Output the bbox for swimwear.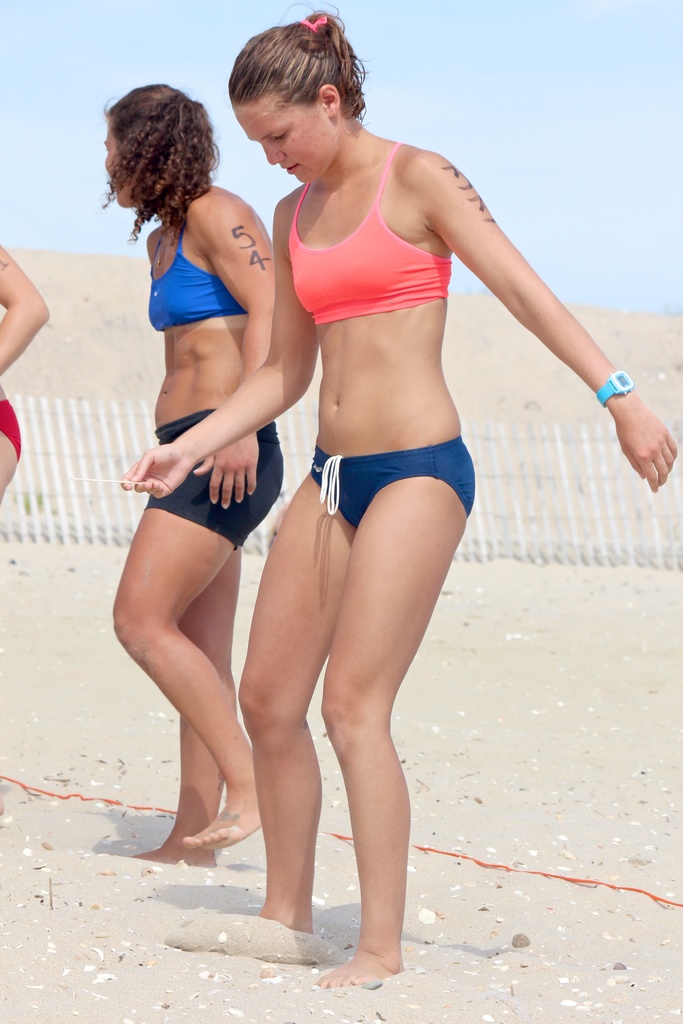
Rect(286, 136, 459, 317).
